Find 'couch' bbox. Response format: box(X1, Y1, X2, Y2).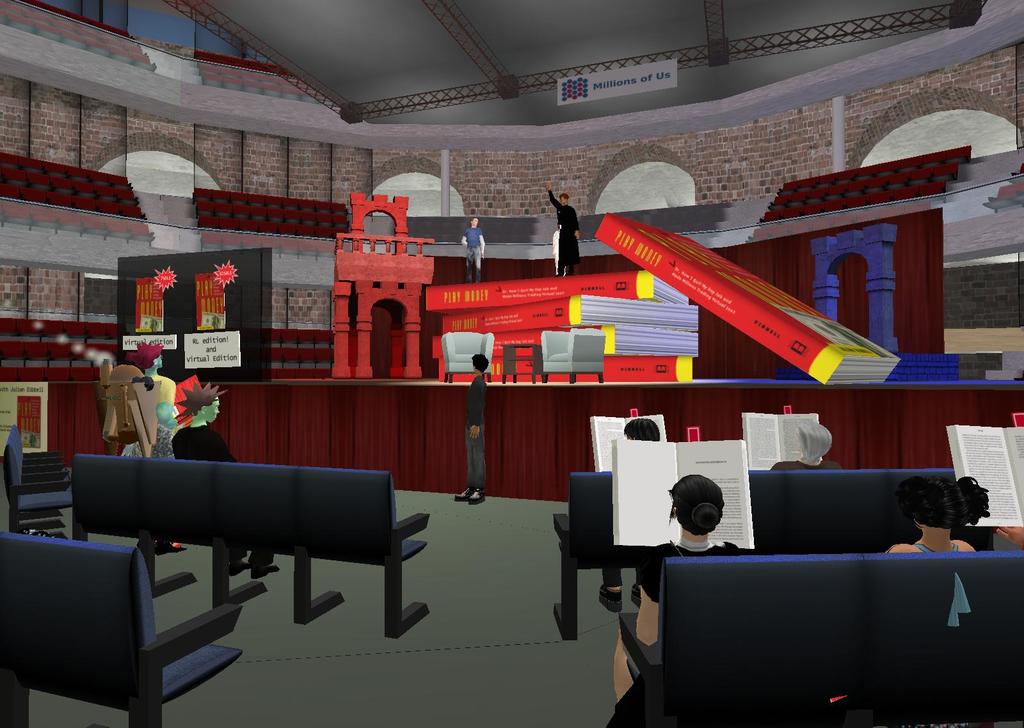
box(442, 331, 493, 380).
